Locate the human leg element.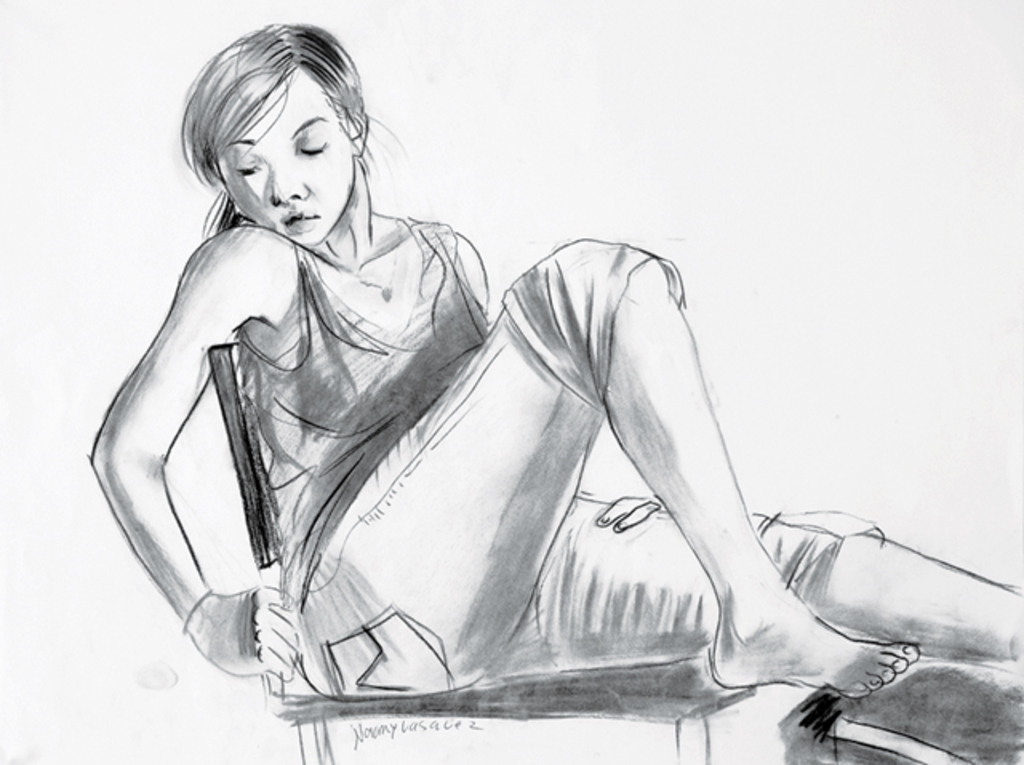
Element bbox: pyautogui.locateOnScreen(493, 499, 1022, 664).
